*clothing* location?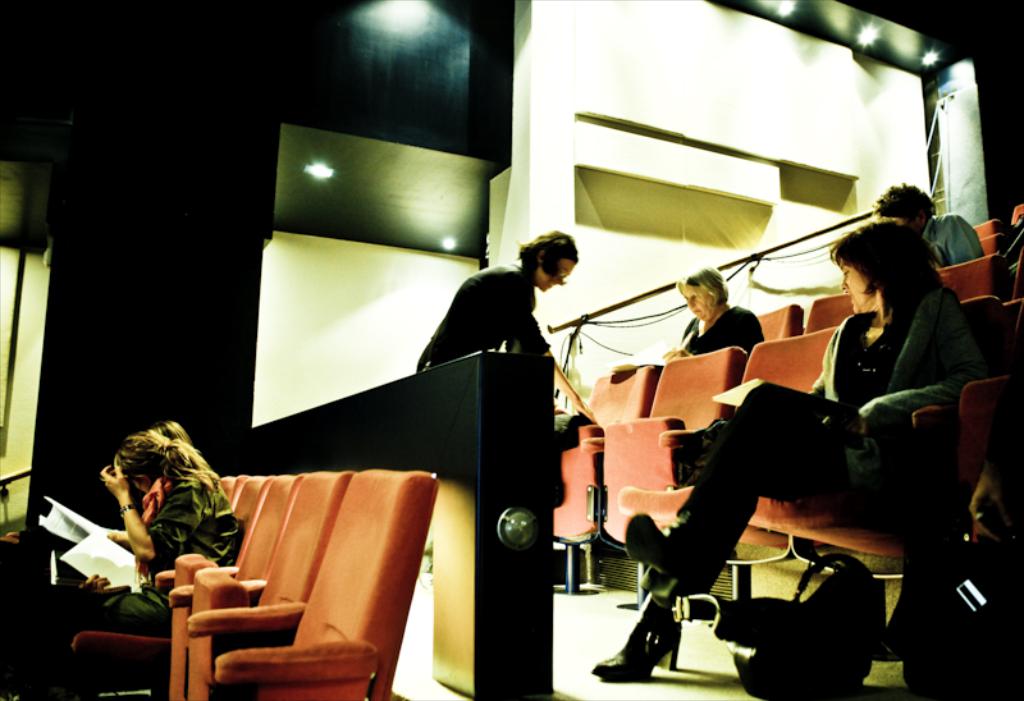
box=[927, 212, 983, 264]
